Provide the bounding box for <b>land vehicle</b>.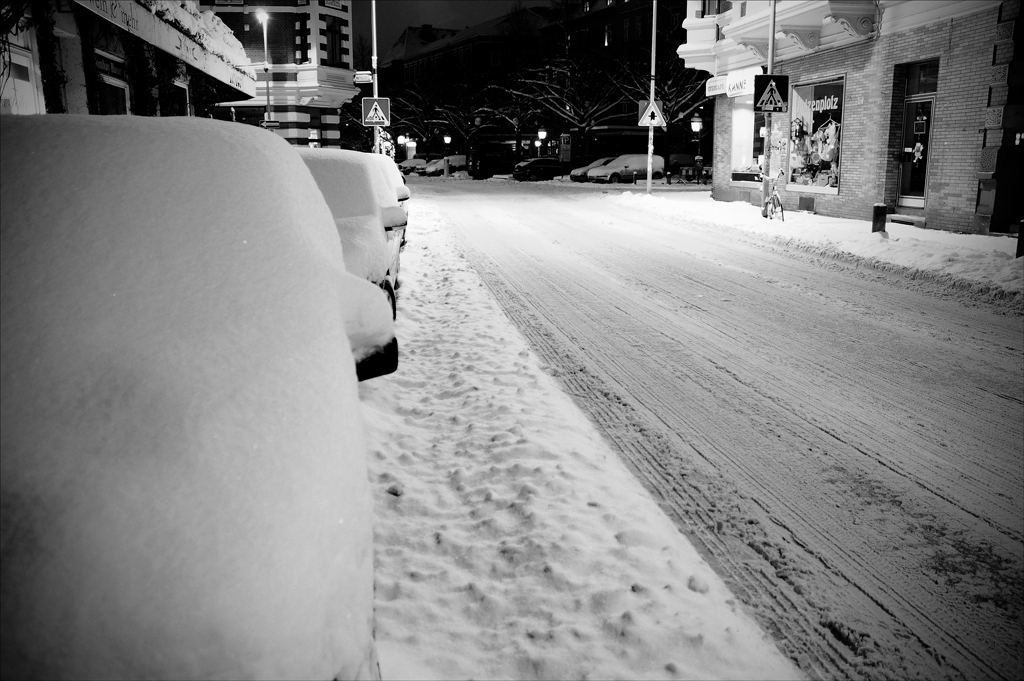
locate(372, 146, 408, 214).
